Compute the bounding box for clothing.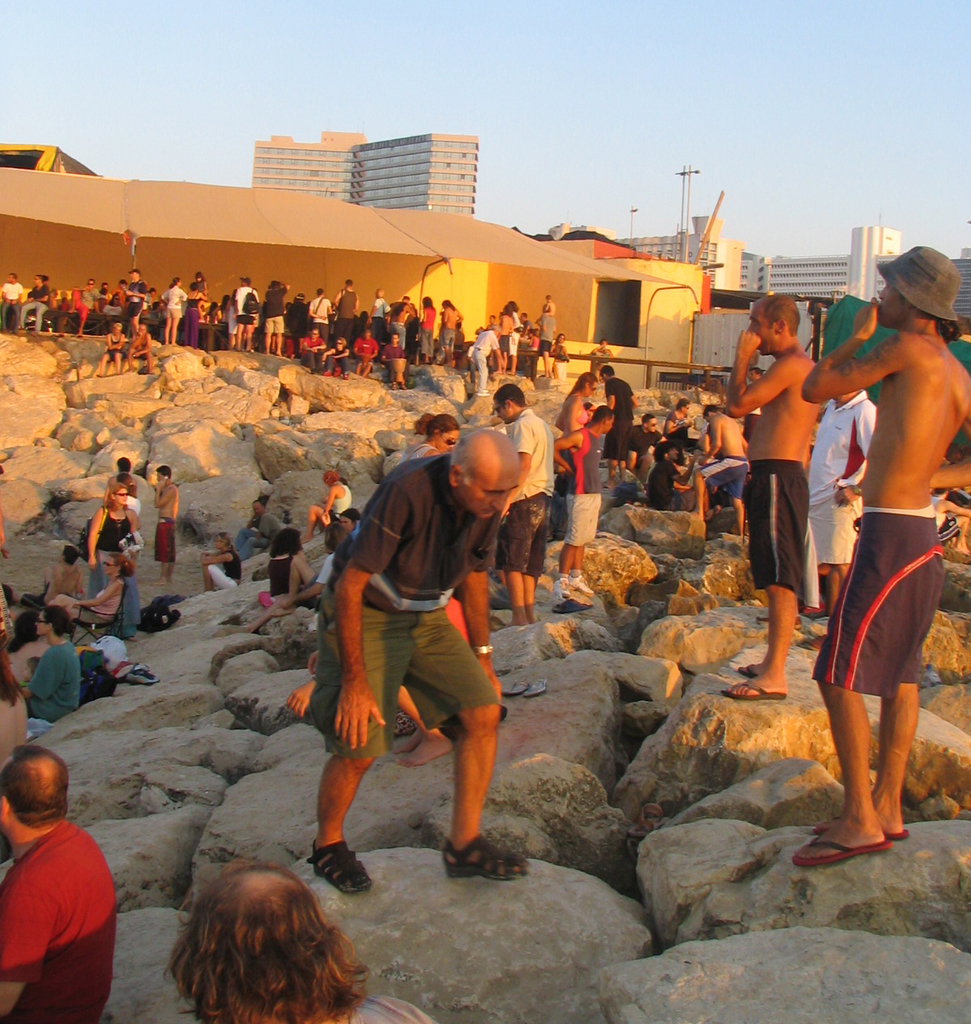
[20,584,52,610].
